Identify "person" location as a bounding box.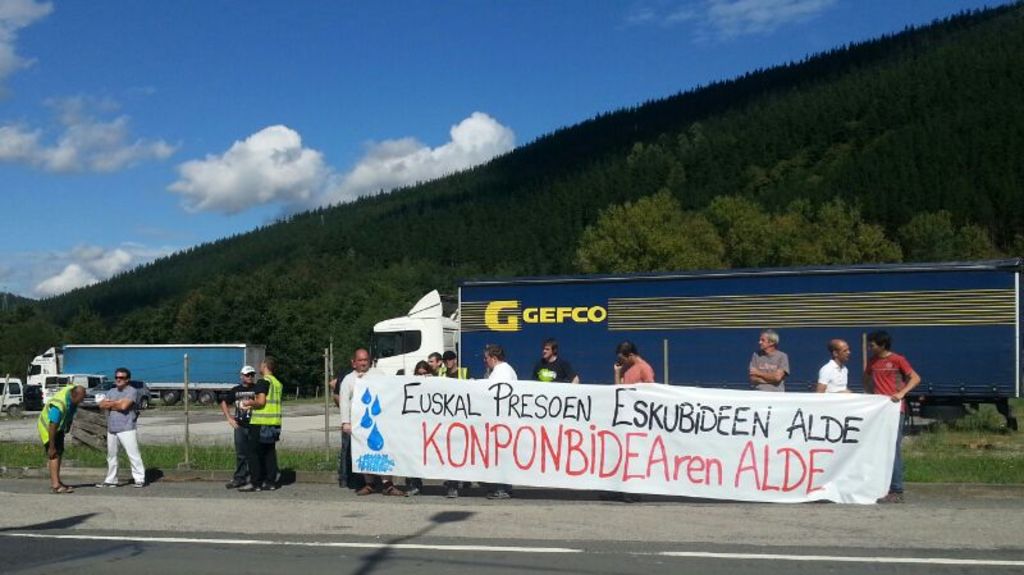
(863,325,920,508).
